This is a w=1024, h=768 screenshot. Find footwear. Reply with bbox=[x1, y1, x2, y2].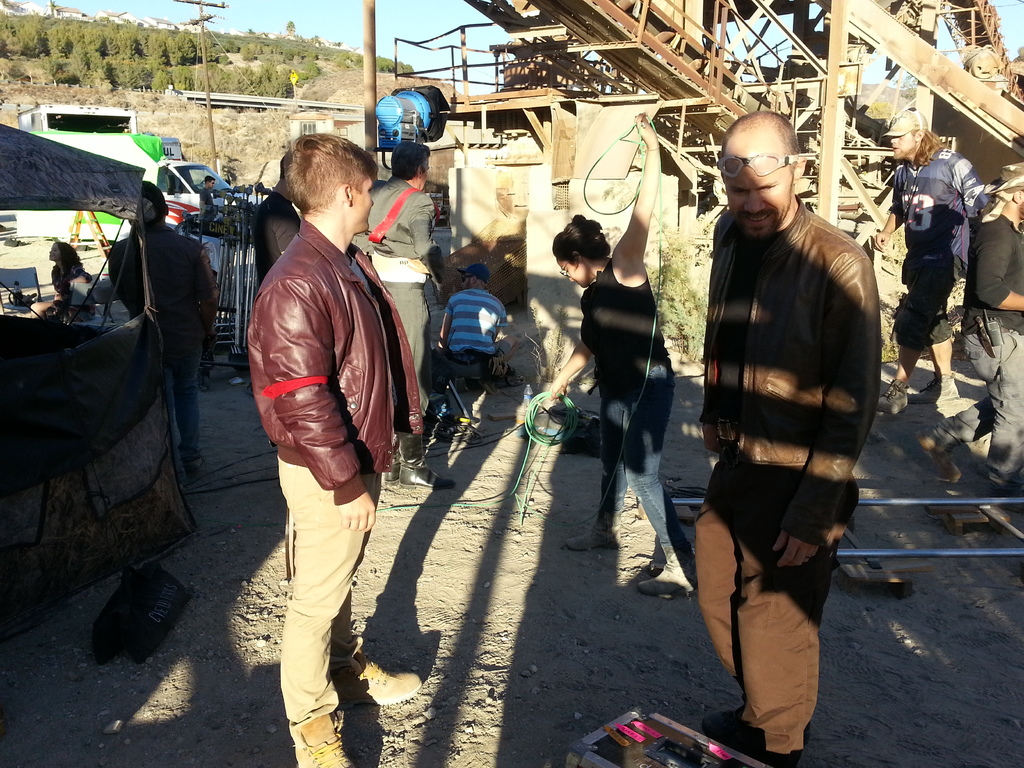
bbox=[909, 373, 961, 404].
